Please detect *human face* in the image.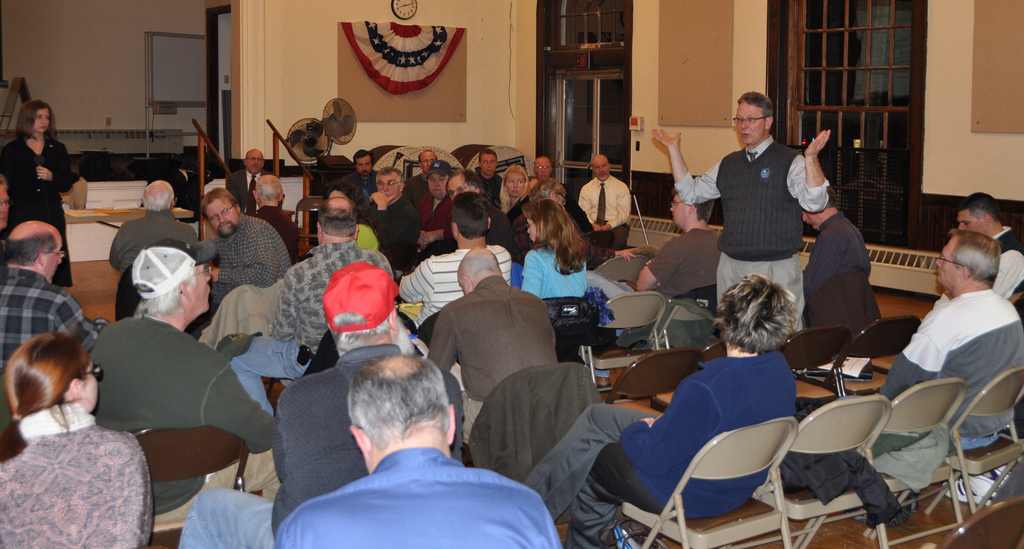
pyautogui.locateOnScreen(502, 176, 524, 197).
